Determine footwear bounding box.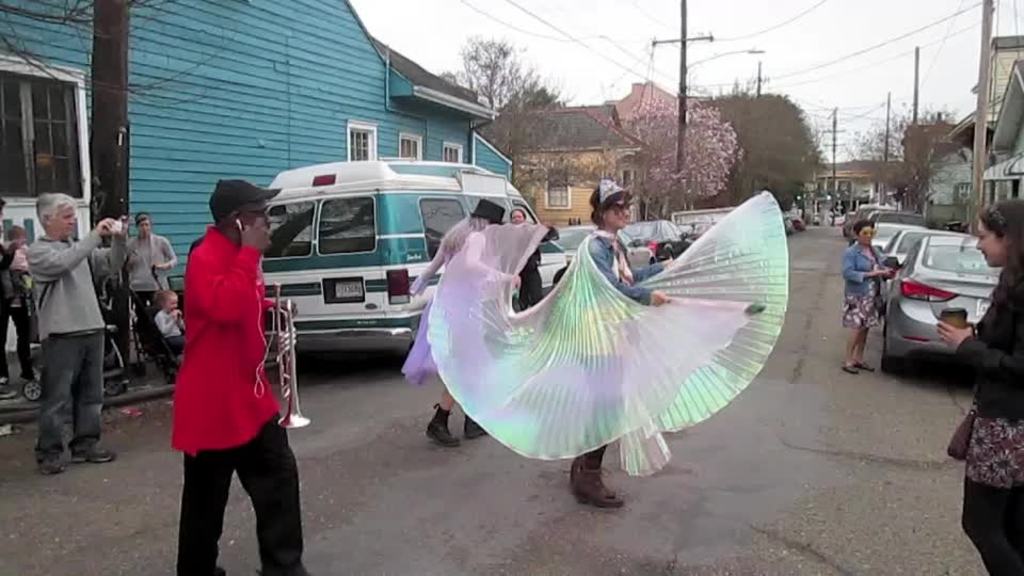
Determined: x1=423, y1=402, x2=458, y2=449.
